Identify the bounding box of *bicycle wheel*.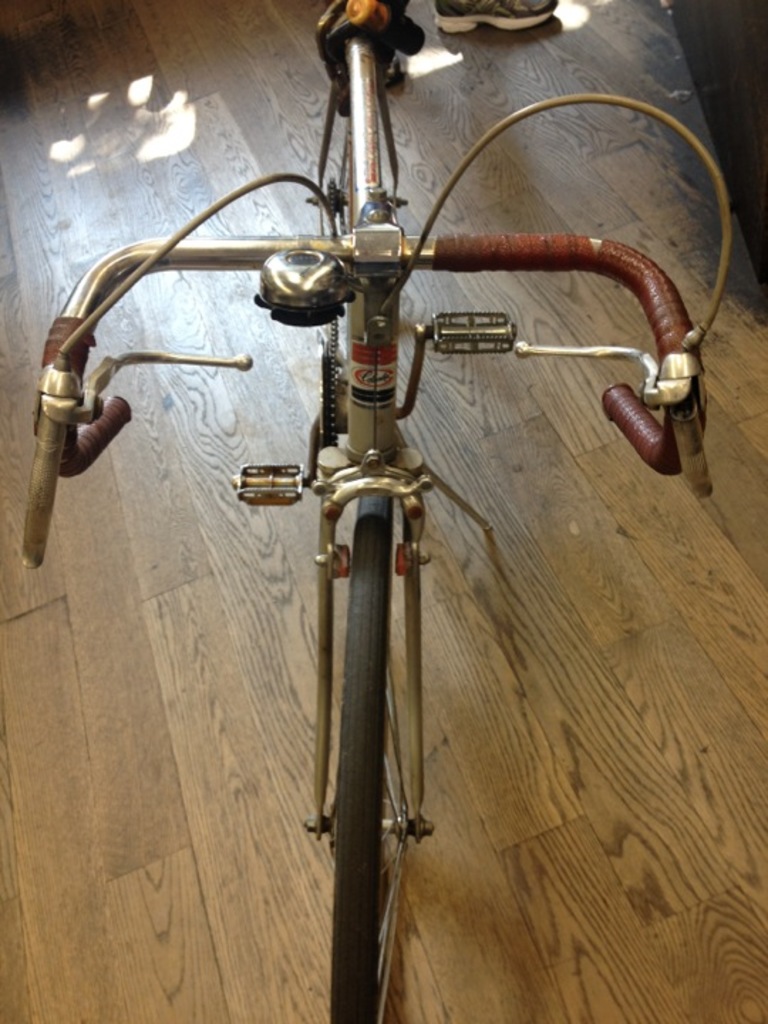
<box>311,492,428,1023</box>.
